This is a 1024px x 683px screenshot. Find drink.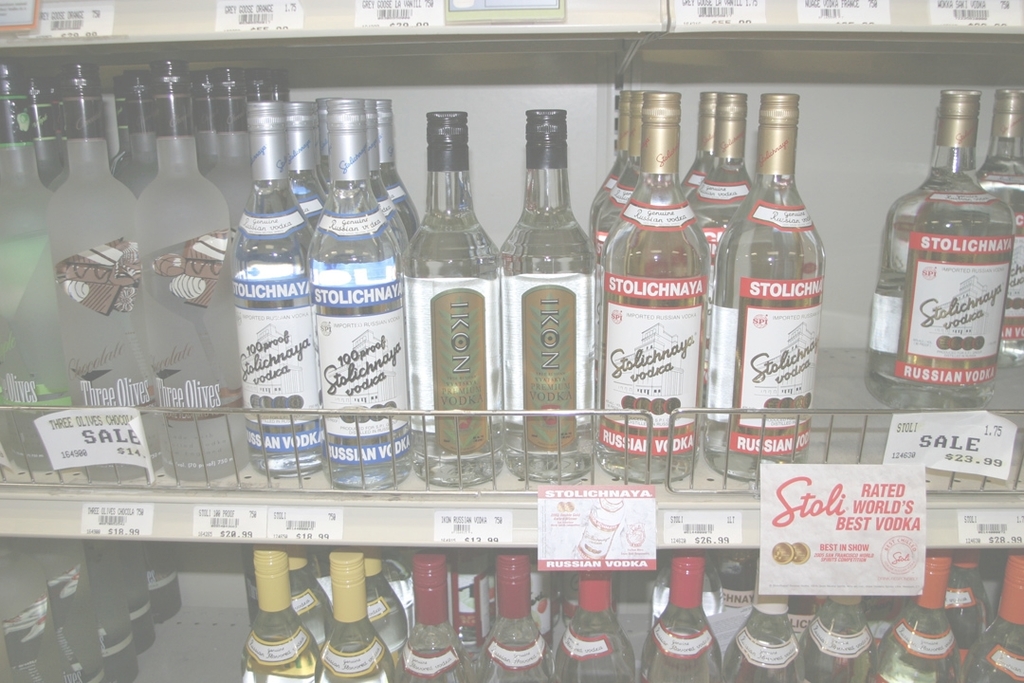
Bounding box: box=[23, 545, 101, 682].
